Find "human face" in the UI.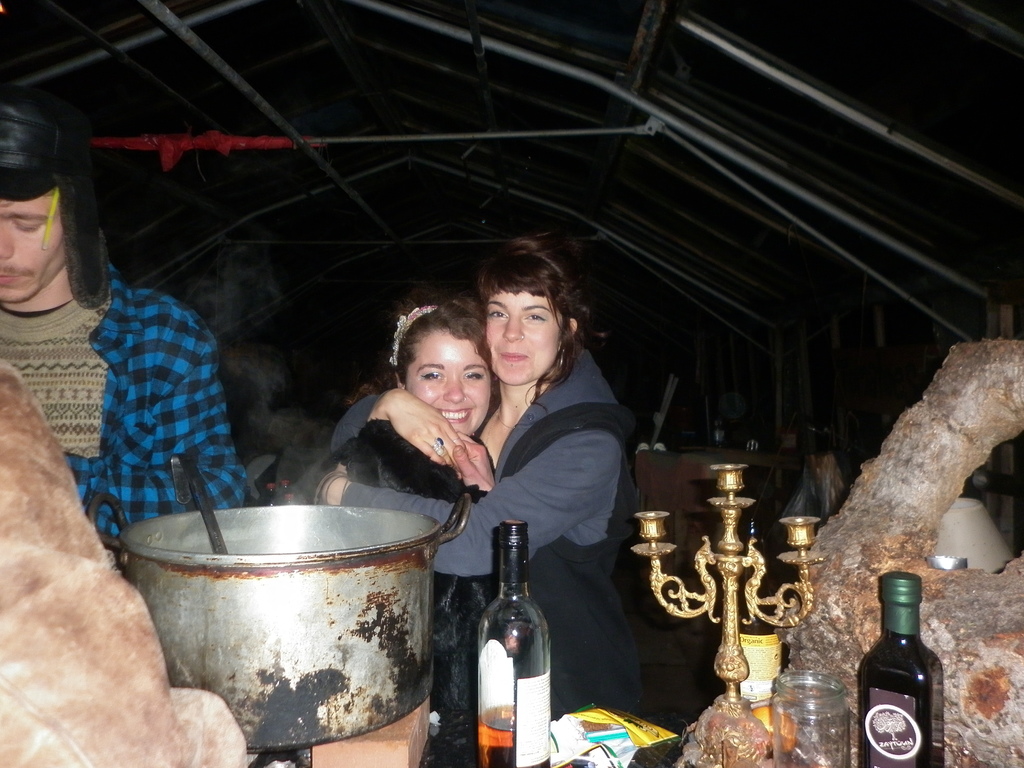
UI element at [x1=485, y1=292, x2=559, y2=377].
